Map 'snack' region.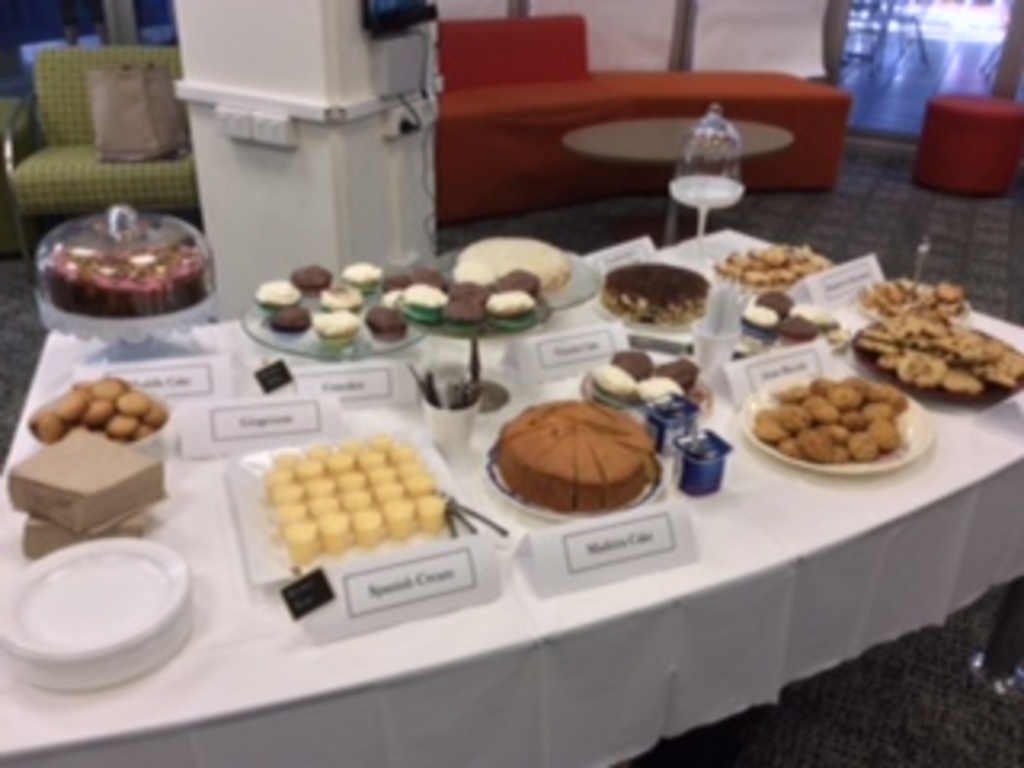
Mapped to rect(291, 266, 314, 285).
